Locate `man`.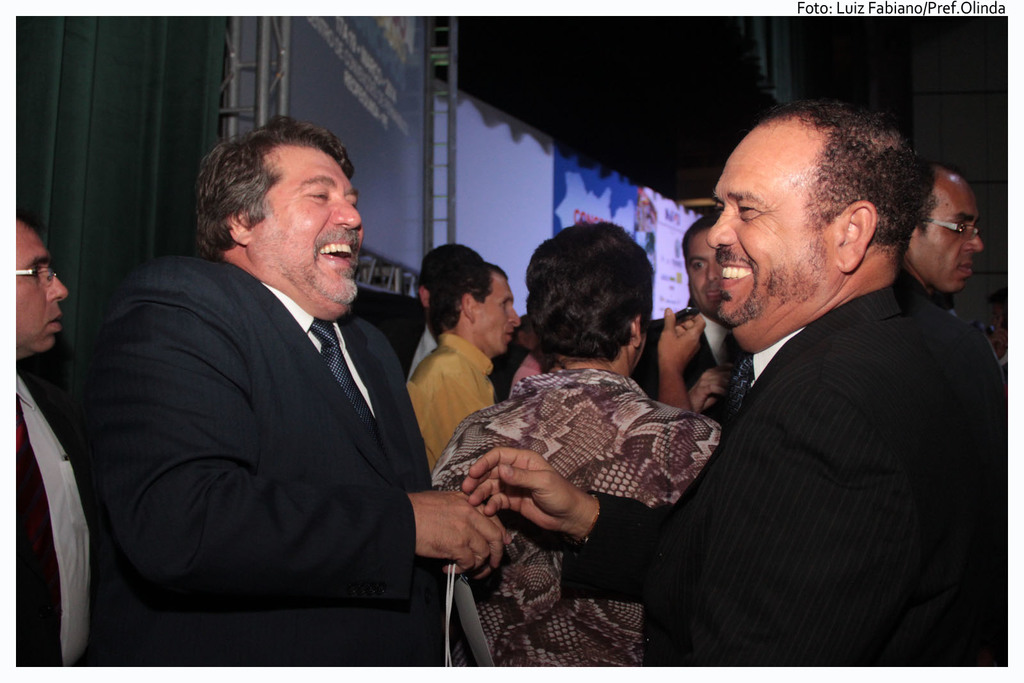
Bounding box: [left=74, top=114, right=501, bottom=677].
